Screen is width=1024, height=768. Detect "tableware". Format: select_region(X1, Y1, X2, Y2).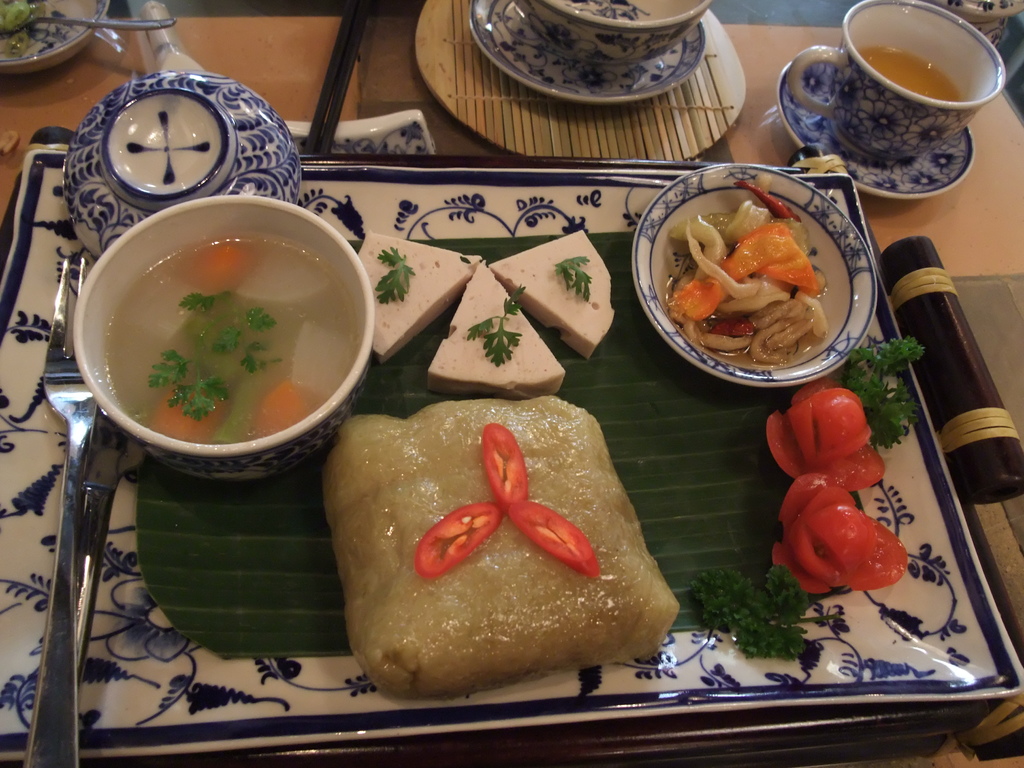
select_region(21, 257, 92, 767).
